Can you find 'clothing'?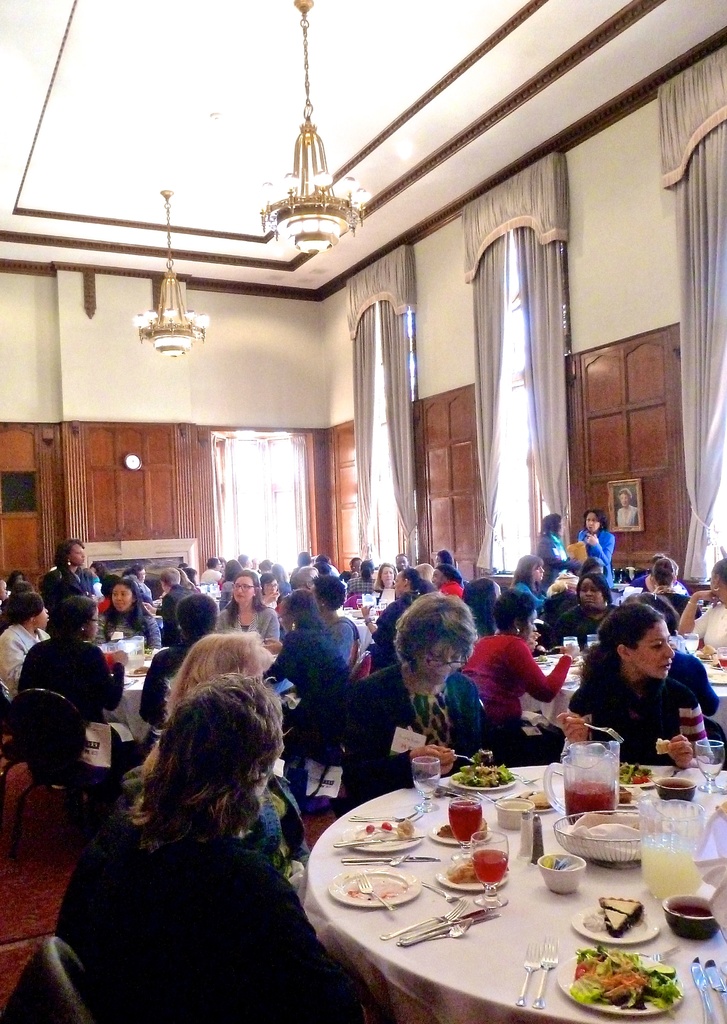
Yes, bounding box: (left=518, top=583, right=550, bottom=612).
